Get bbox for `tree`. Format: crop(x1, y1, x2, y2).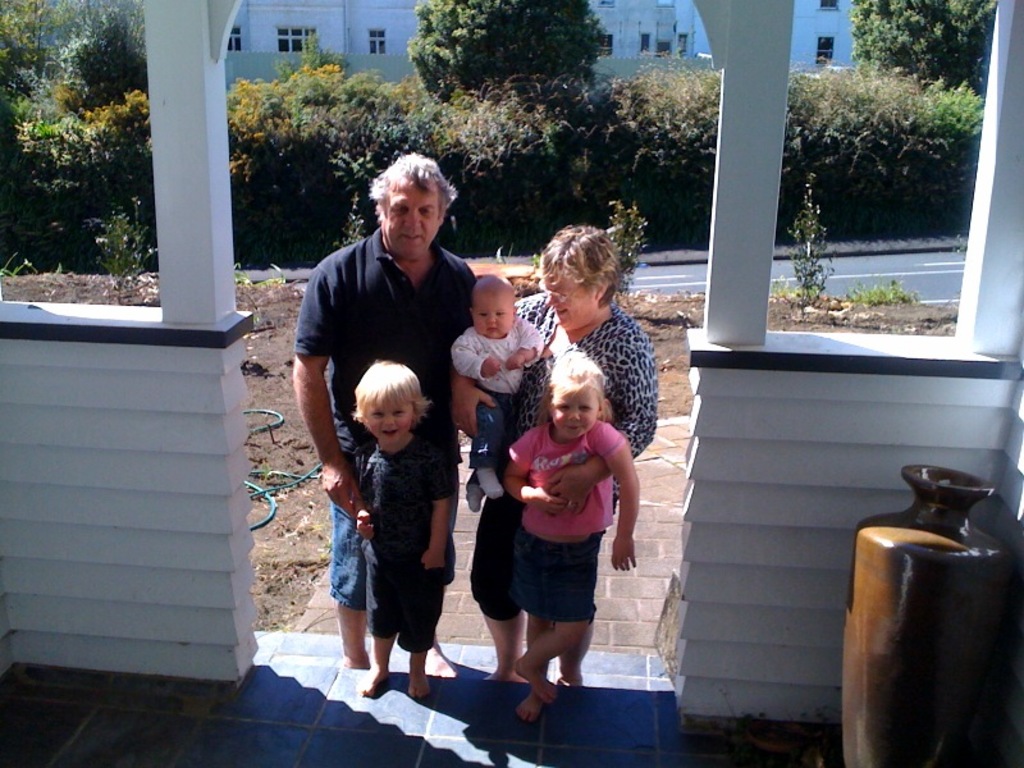
crop(56, 0, 148, 104).
